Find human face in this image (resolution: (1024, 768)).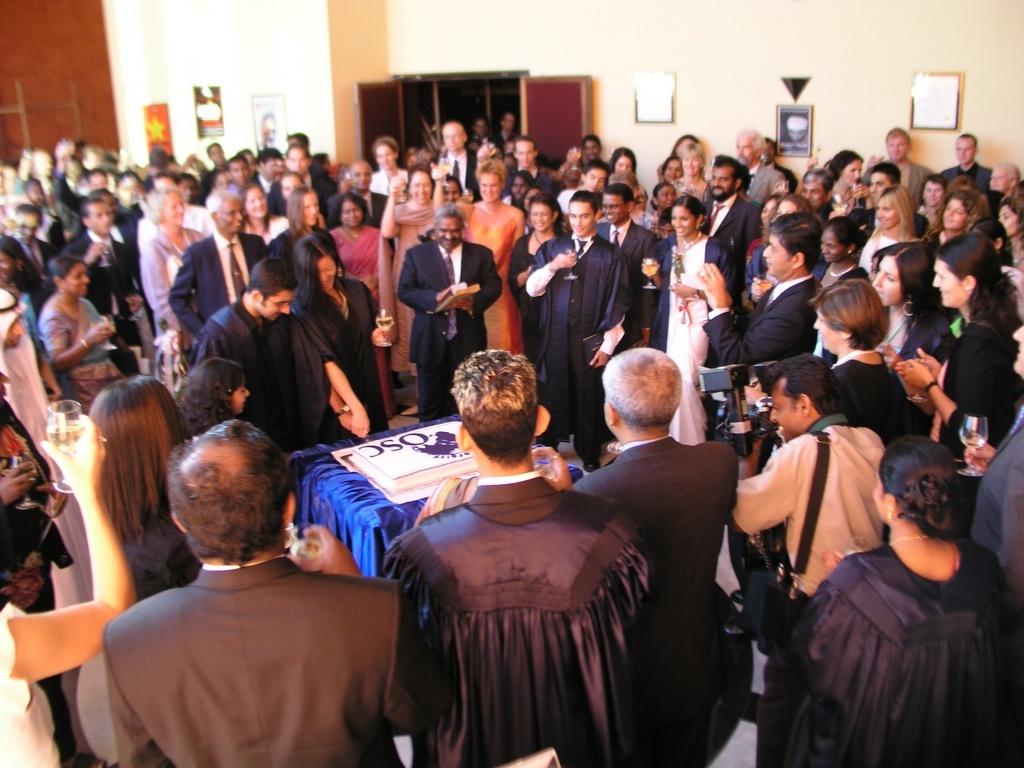
[x1=228, y1=160, x2=249, y2=184].
